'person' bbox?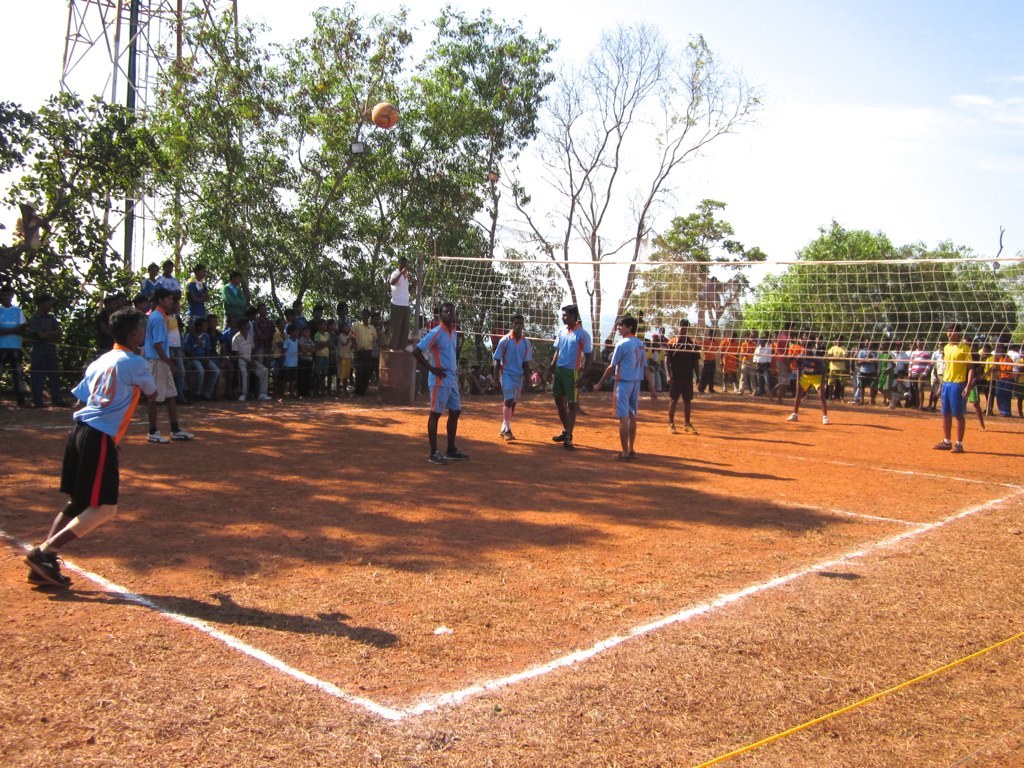
(x1=413, y1=302, x2=467, y2=467)
